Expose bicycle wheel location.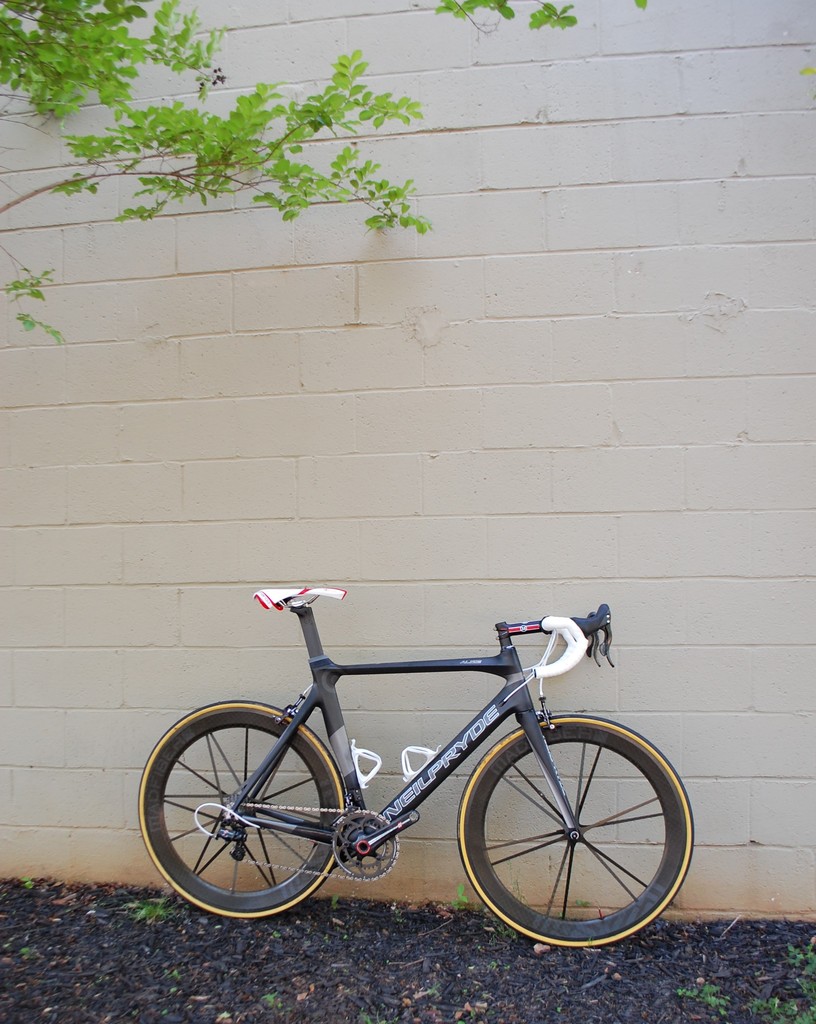
Exposed at <bbox>458, 713, 696, 949</bbox>.
